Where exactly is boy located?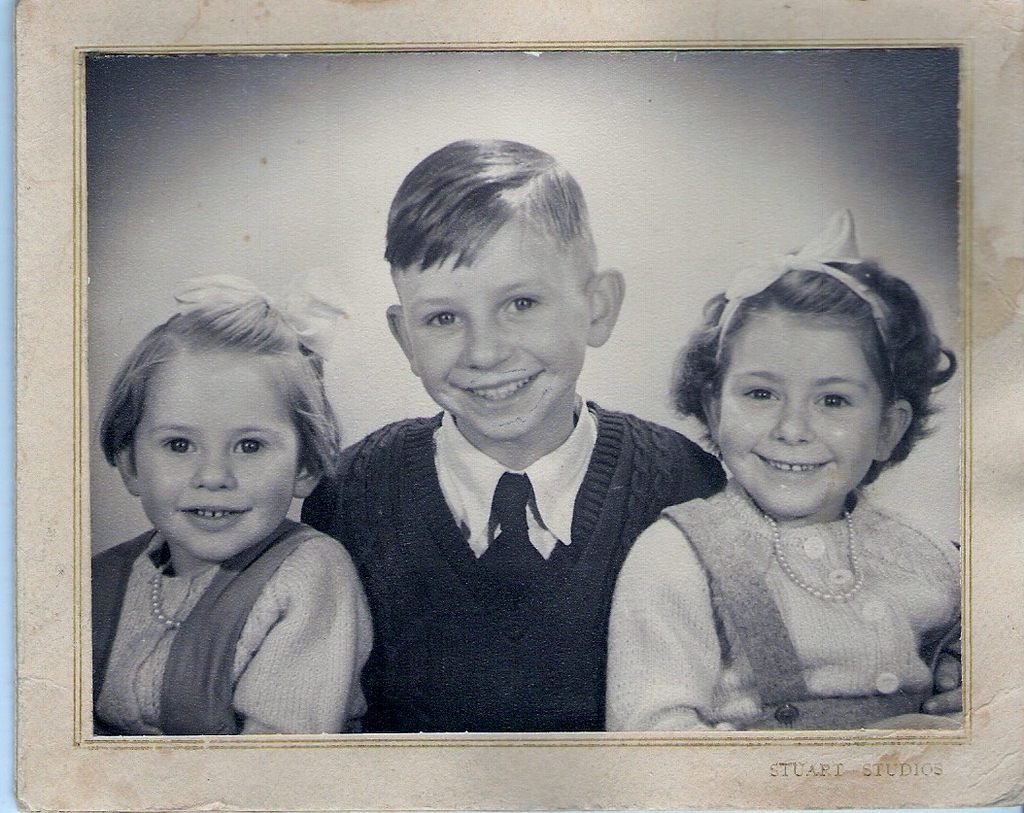
Its bounding box is region(300, 126, 725, 732).
